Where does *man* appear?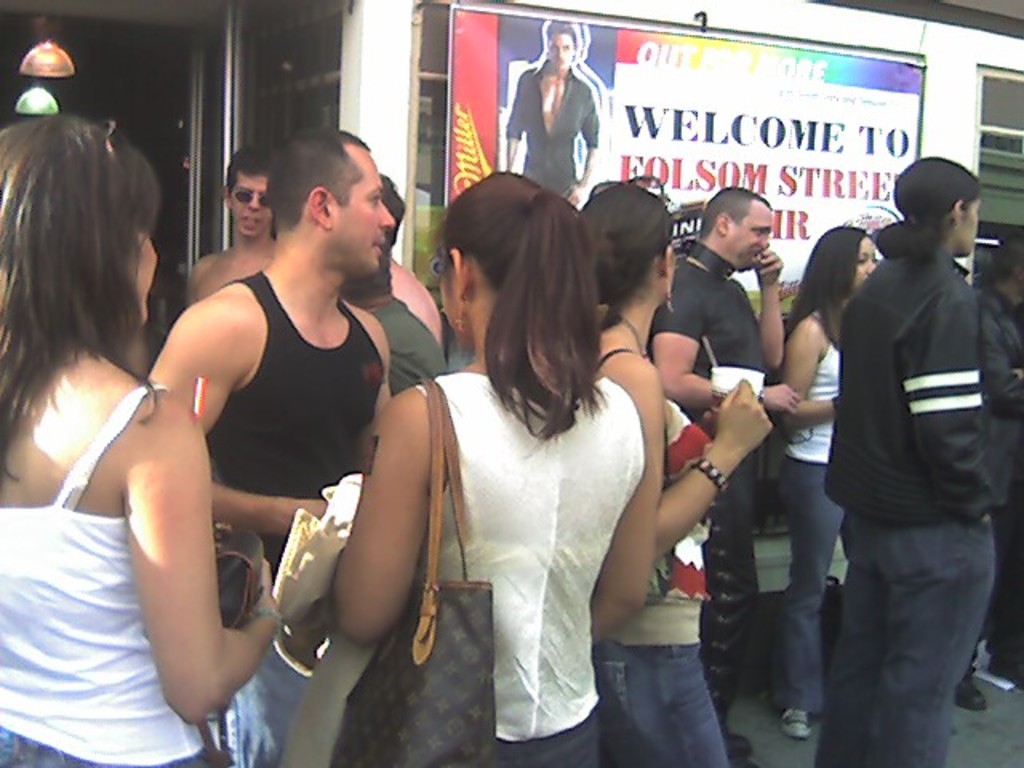
Appears at 648, 184, 784, 757.
